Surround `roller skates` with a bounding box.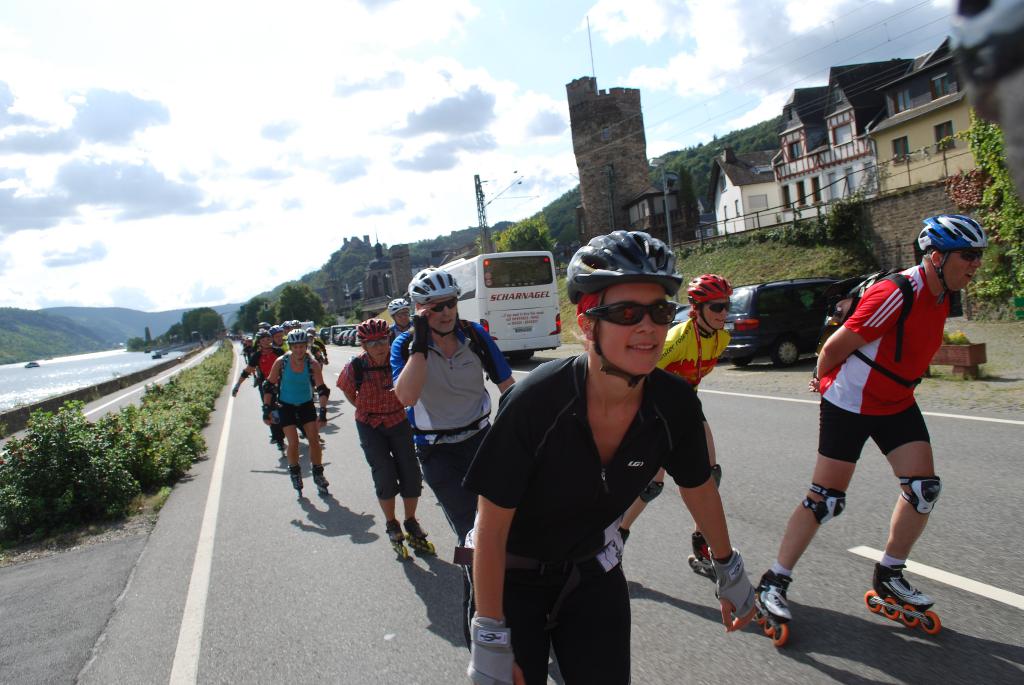
x1=387 y1=515 x2=413 y2=558.
